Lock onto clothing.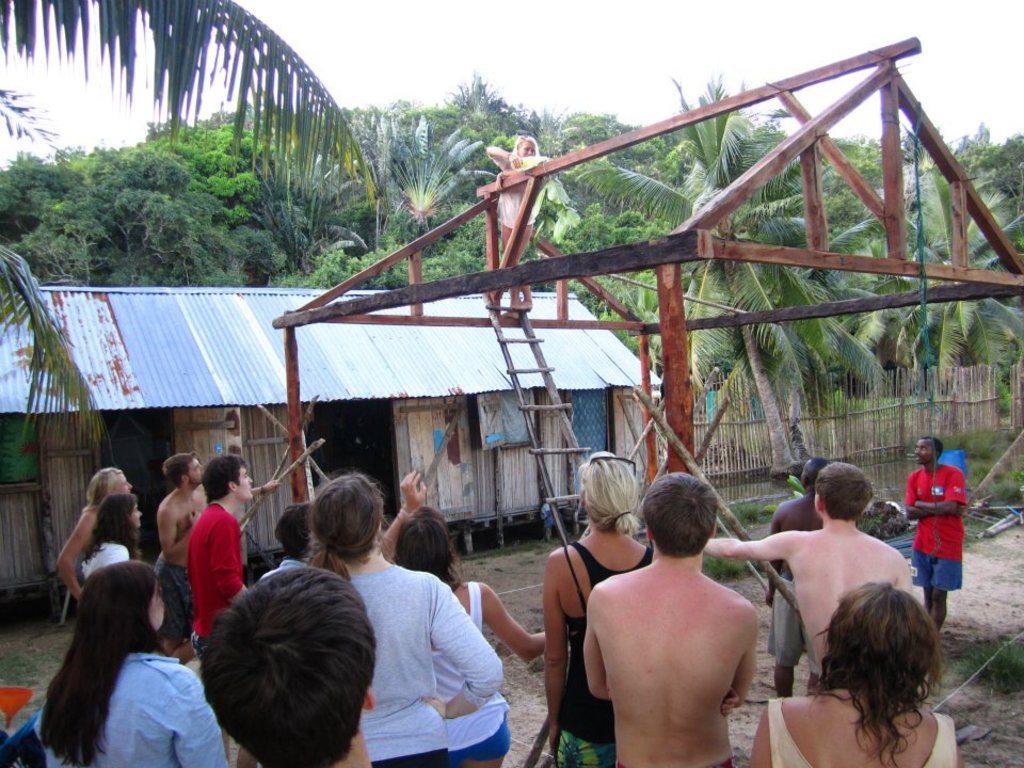
Locked: x1=346 y1=560 x2=501 y2=767.
